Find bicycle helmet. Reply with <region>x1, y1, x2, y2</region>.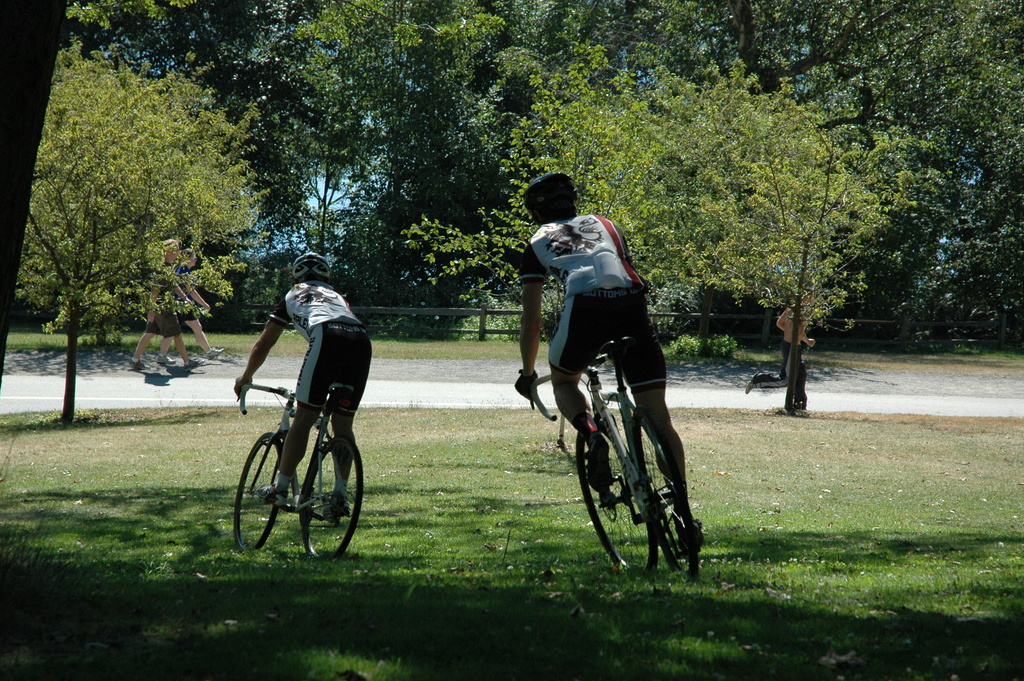
<region>524, 170, 578, 204</region>.
